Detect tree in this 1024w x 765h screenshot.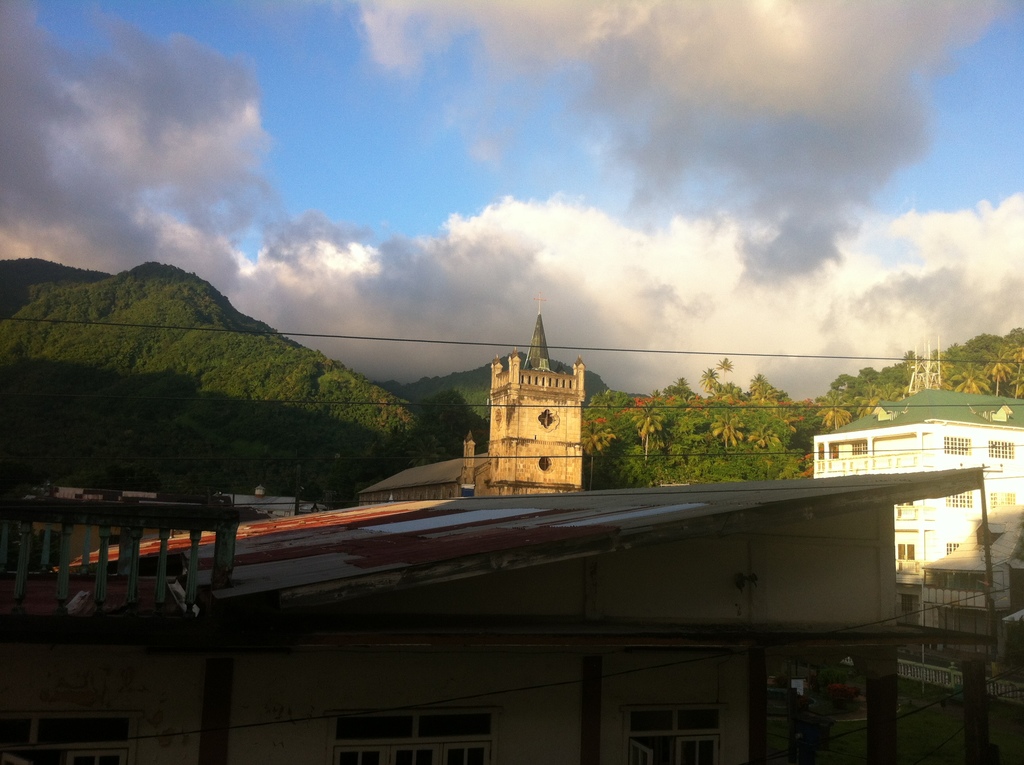
Detection: Rect(936, 336, 981, 391).
